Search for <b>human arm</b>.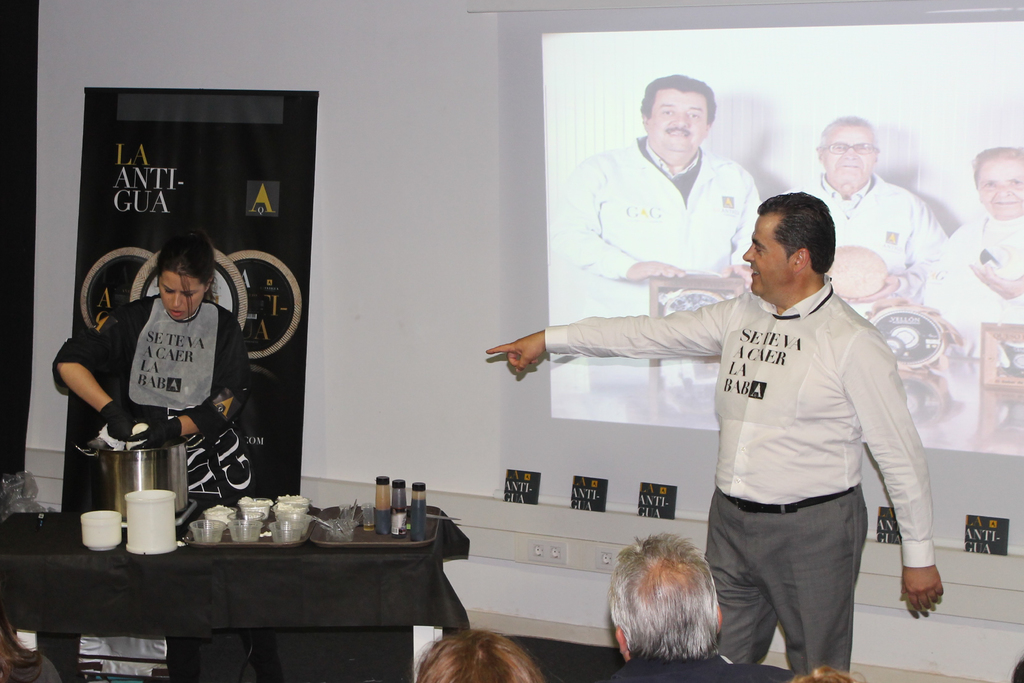
Found at locate(49, 304, 149, 441).
